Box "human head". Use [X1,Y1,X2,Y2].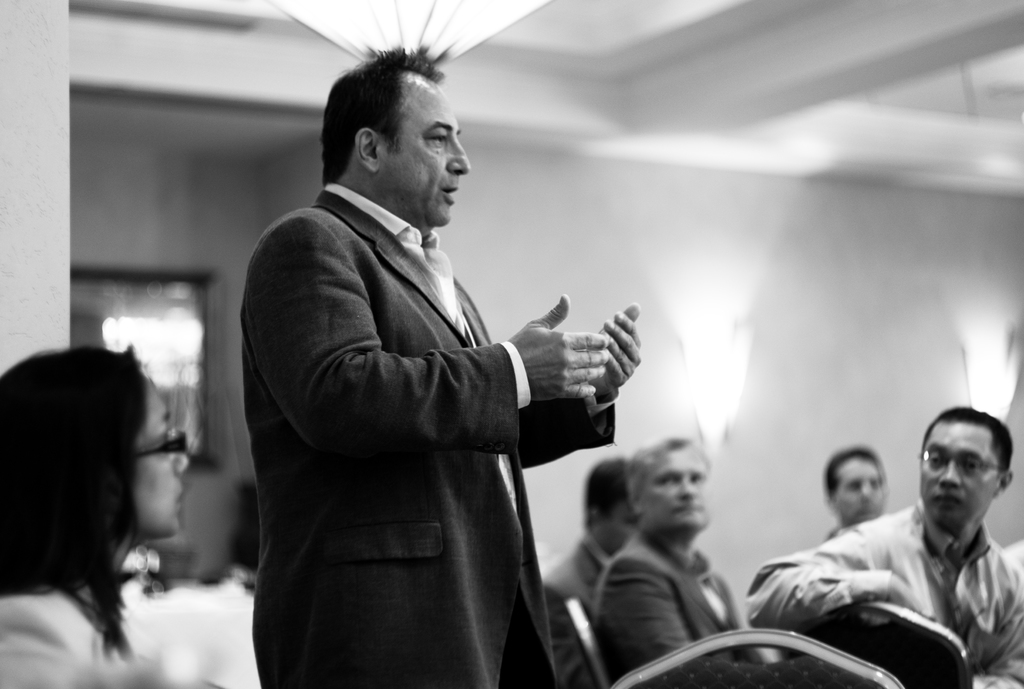
[0,339,198,549].
